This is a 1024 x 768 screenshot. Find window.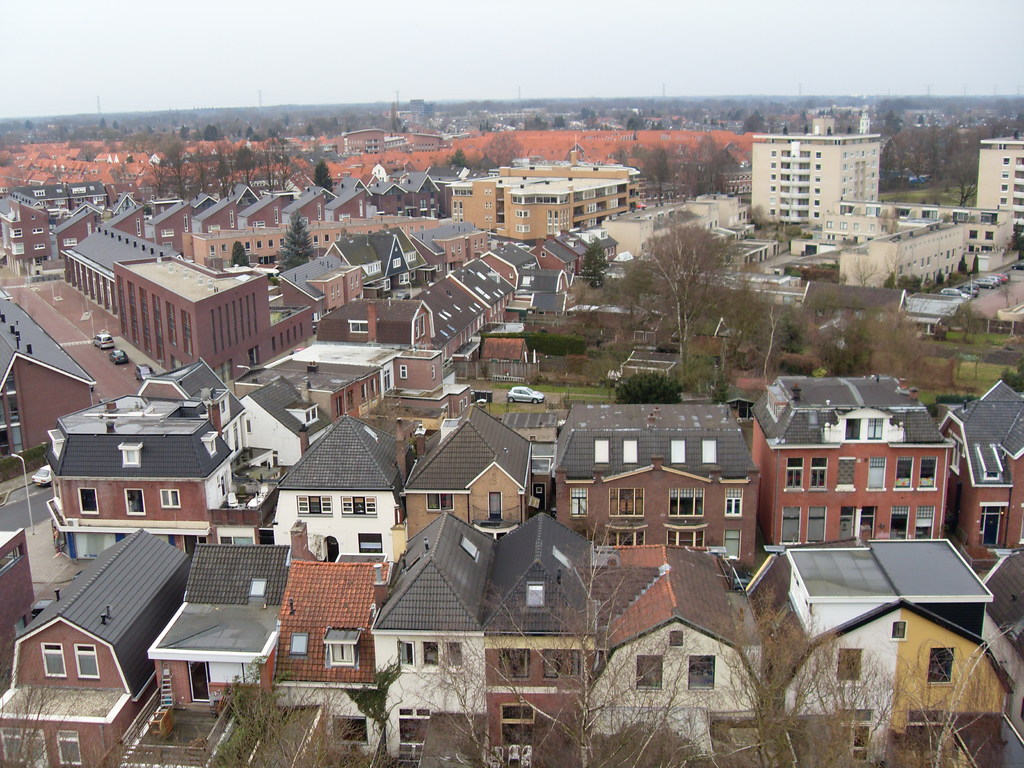
Bounding box: <box>806,504,824,543</box>.
